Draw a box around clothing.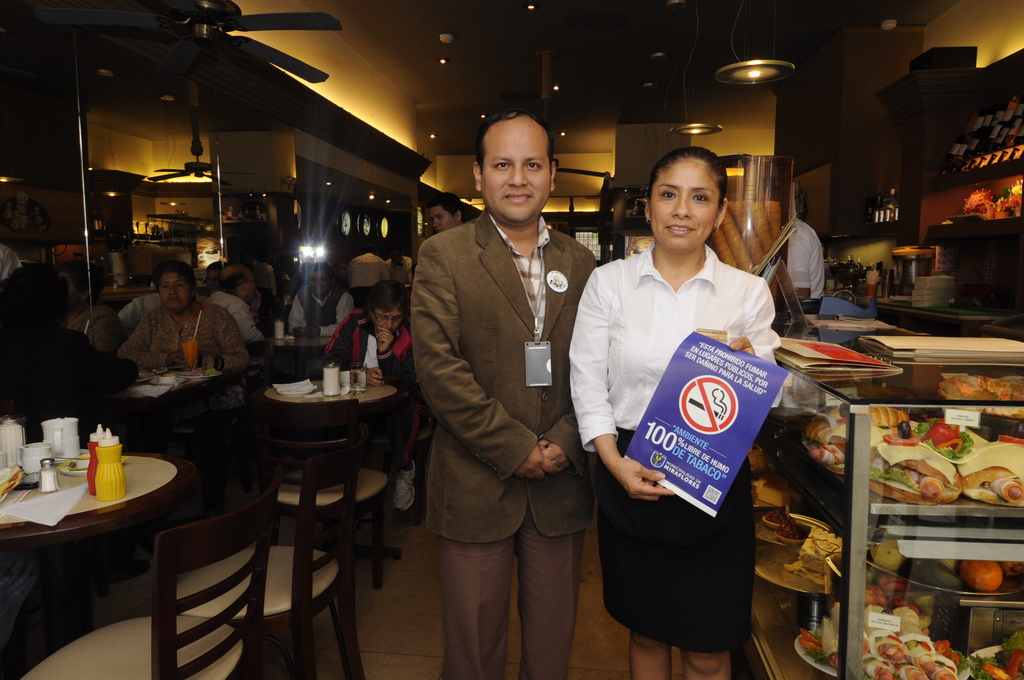
559:247:792:644.
